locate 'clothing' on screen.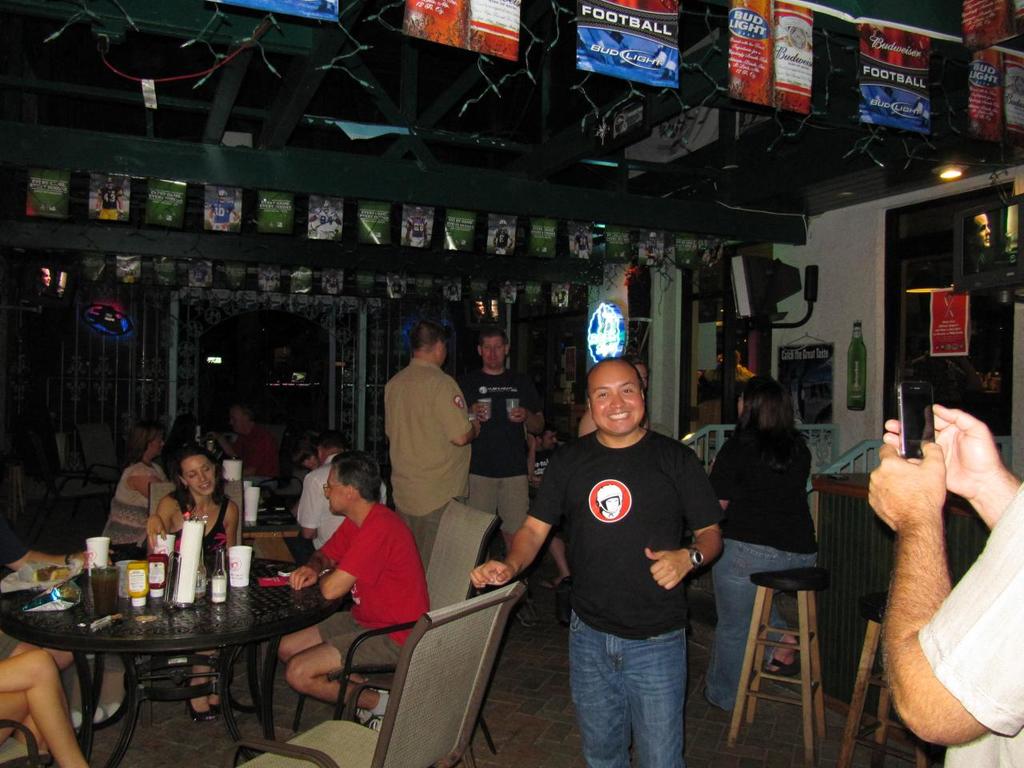
On screen at [x1=538, y1=354, x2=726, y2=750].
